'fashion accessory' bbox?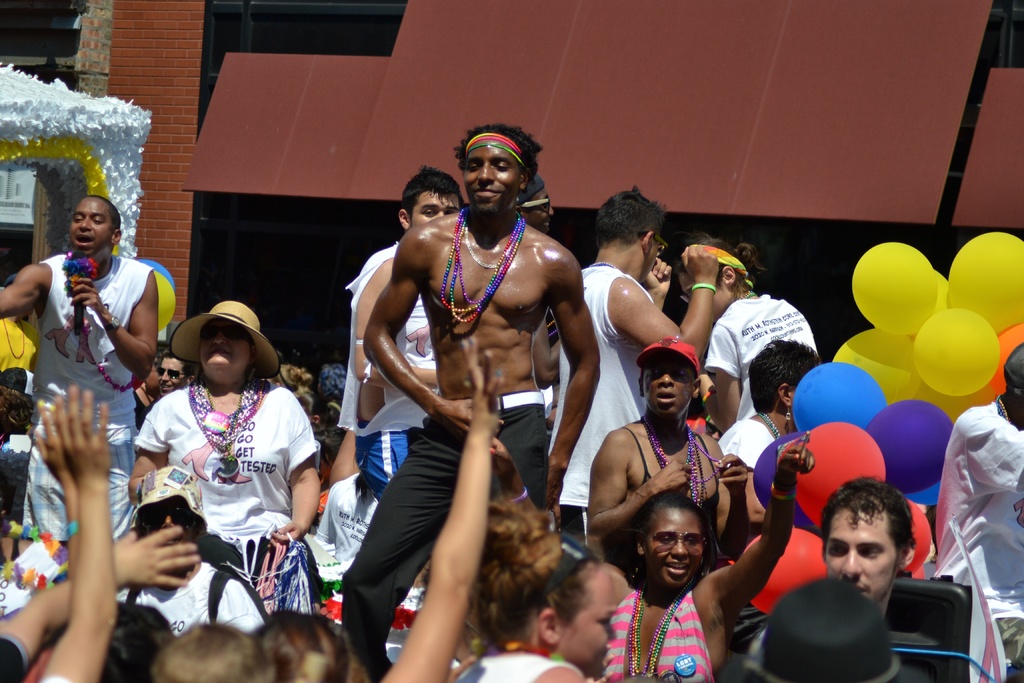
<box>106,315,122,334</box>
